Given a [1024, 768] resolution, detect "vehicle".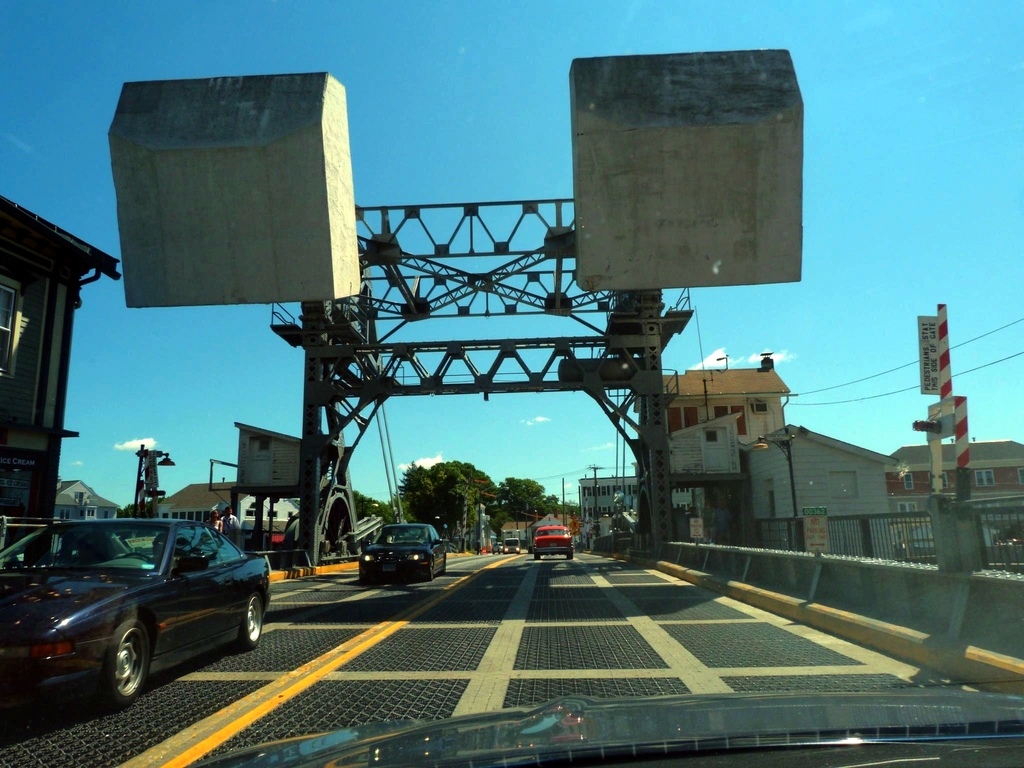
501 536 523 556.
